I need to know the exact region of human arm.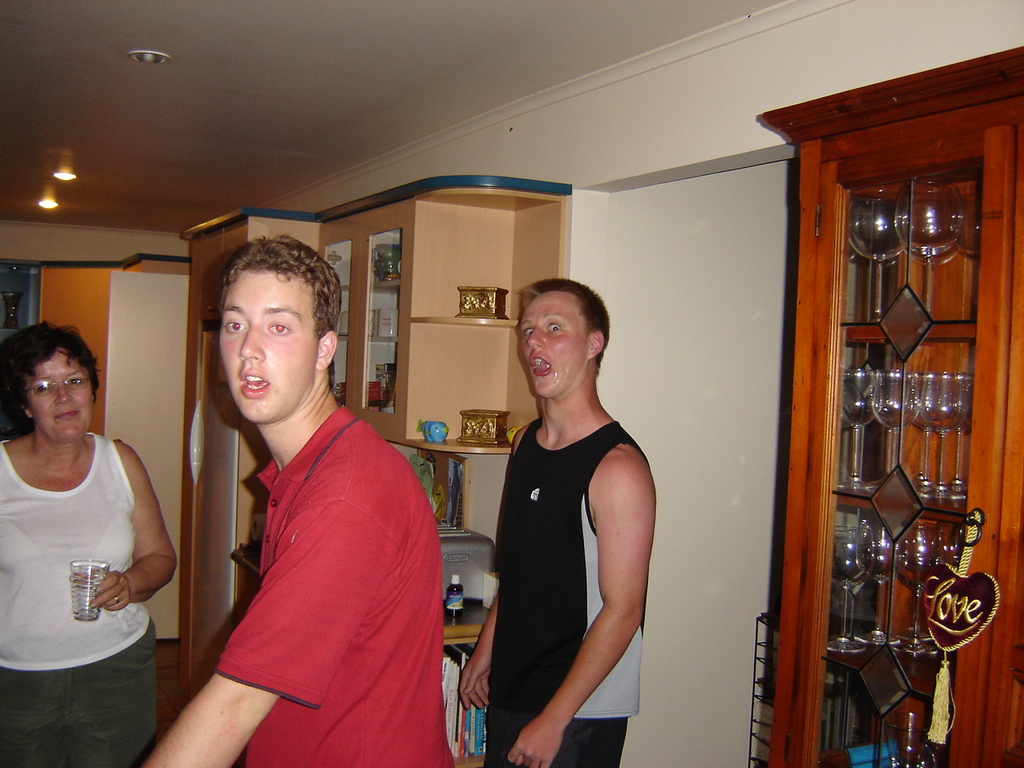
Region: <region>95, 438, 182, 609</region>.
